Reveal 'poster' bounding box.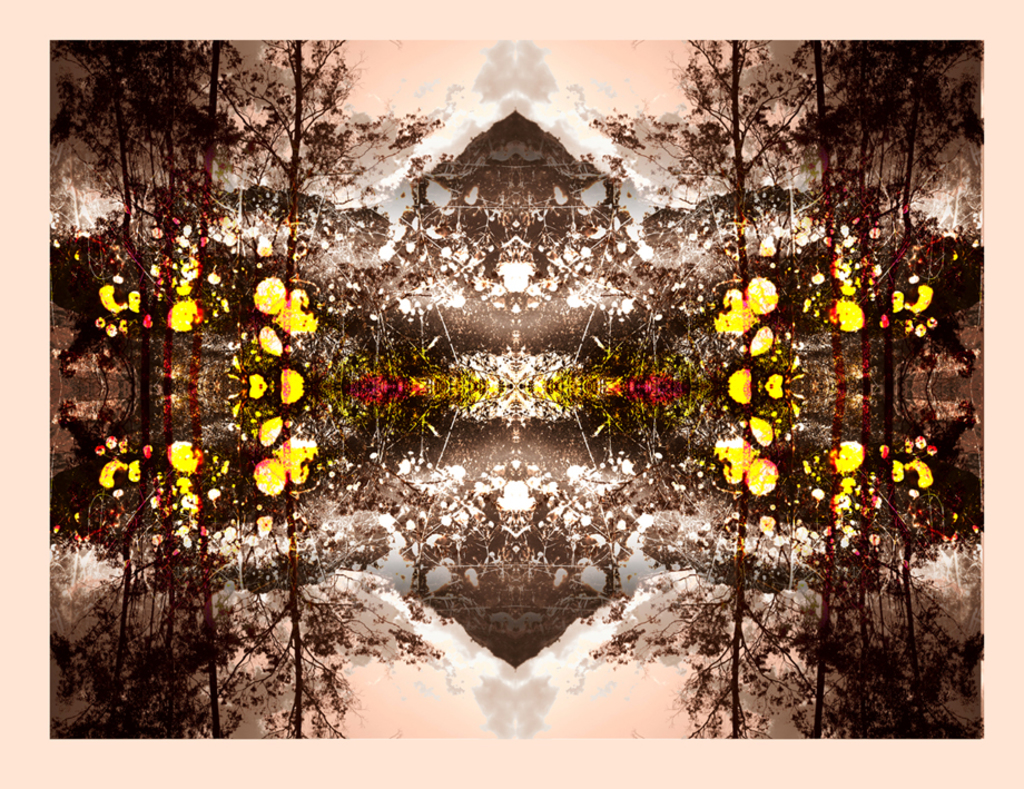
Revealed: region(46, 36, 986, 739).
